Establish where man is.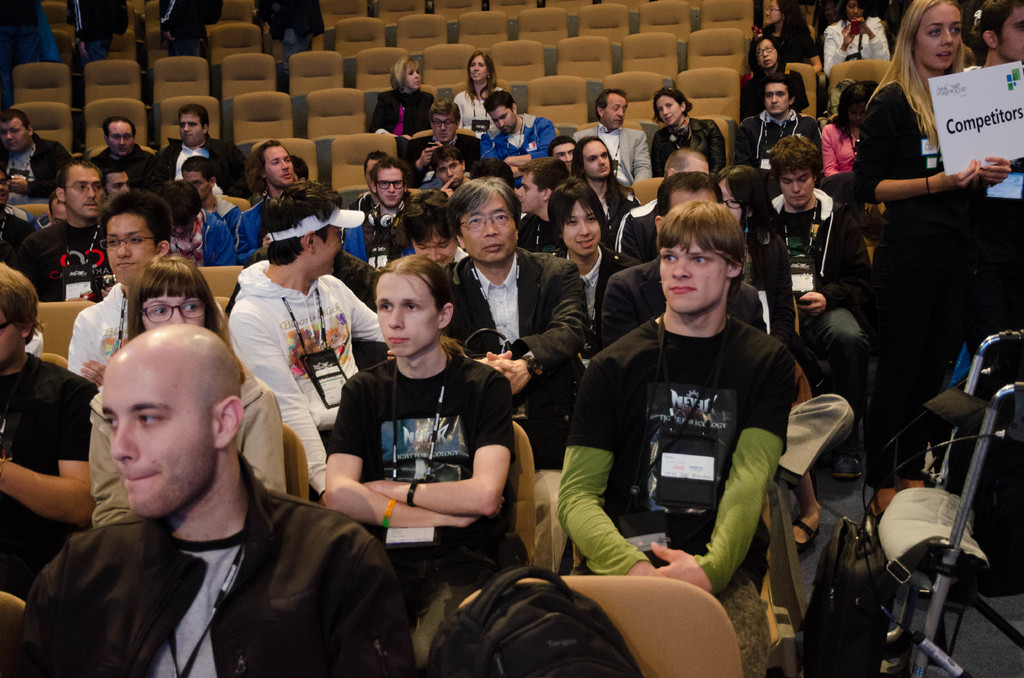
Established at 0, 165, 39, 250.
